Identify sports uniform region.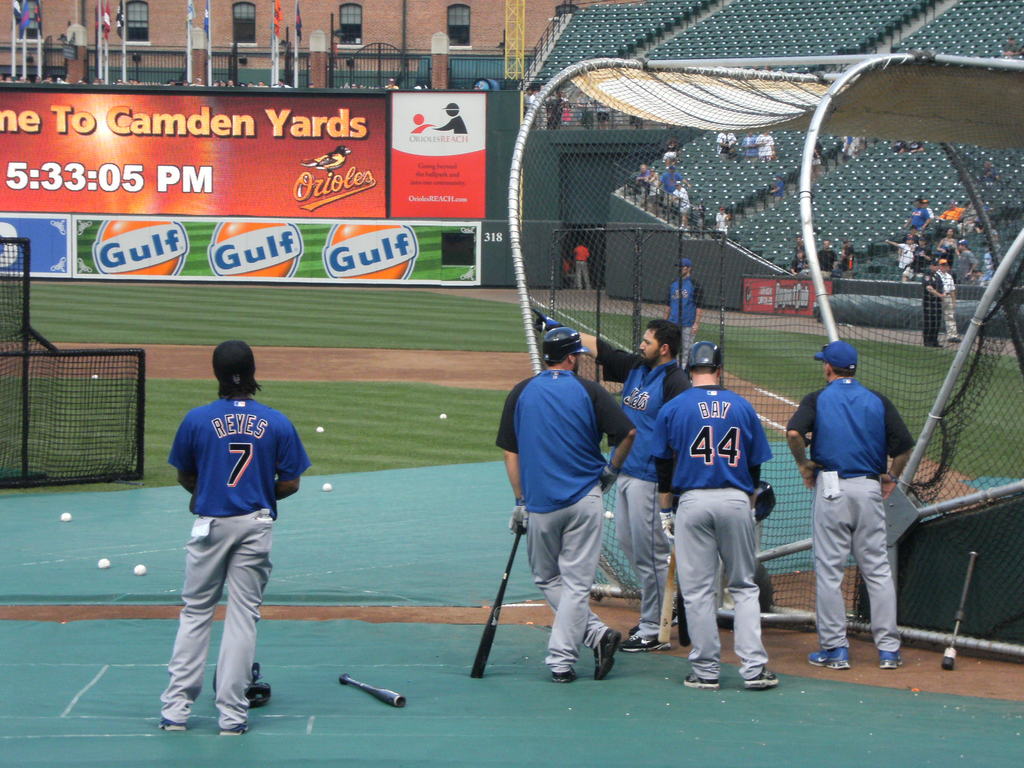
Region: <bbox>923, 273, 938, 342</bbox>.
